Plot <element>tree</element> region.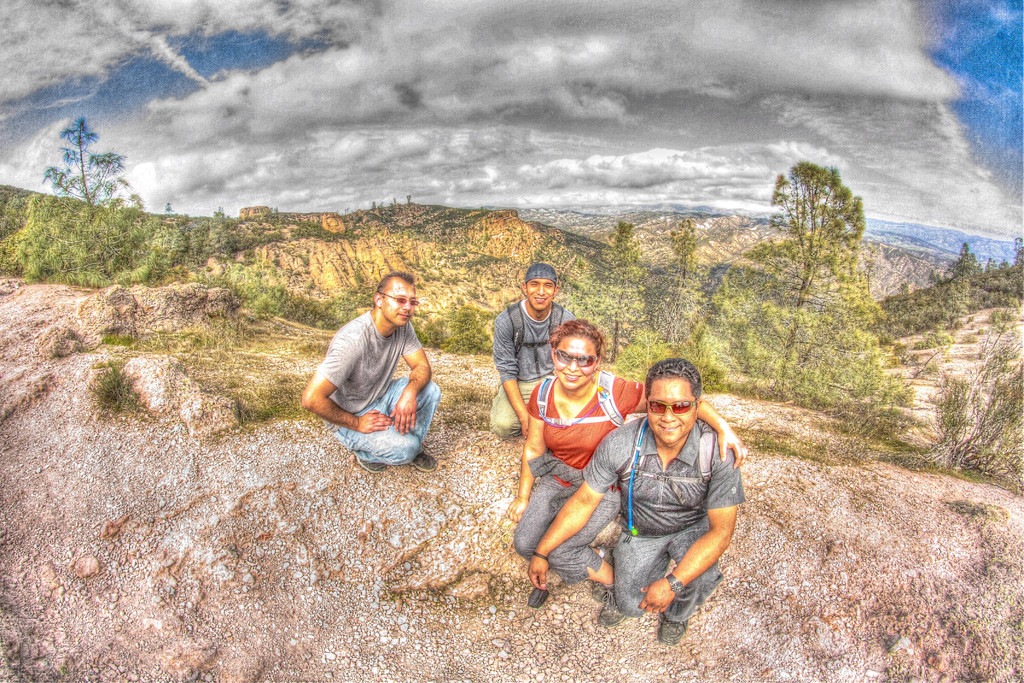
Plotted at bbox=[42, 106, 126, 213].
